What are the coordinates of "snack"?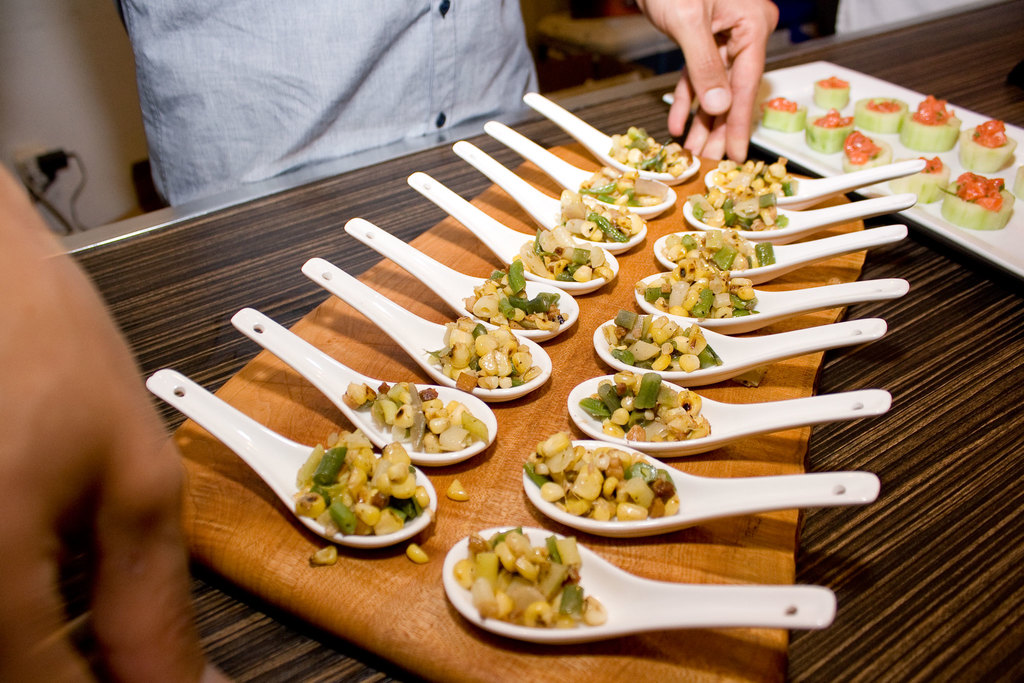
x1=344, y1=373, x2=493, y2=464.
